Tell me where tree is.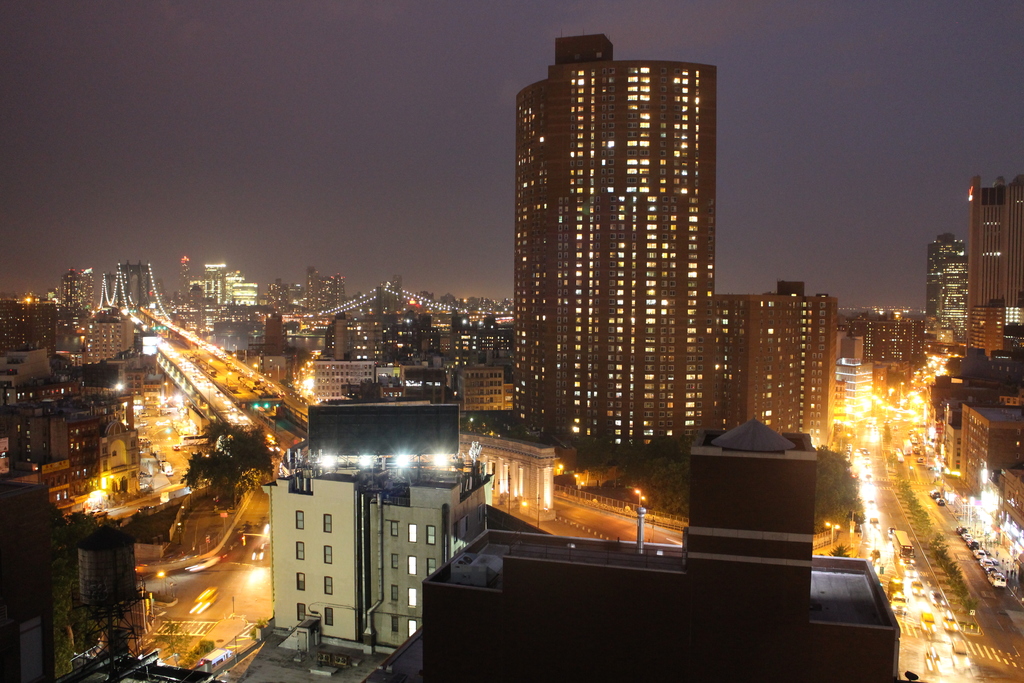
tree is at crop(45, 502, 84, 682).
